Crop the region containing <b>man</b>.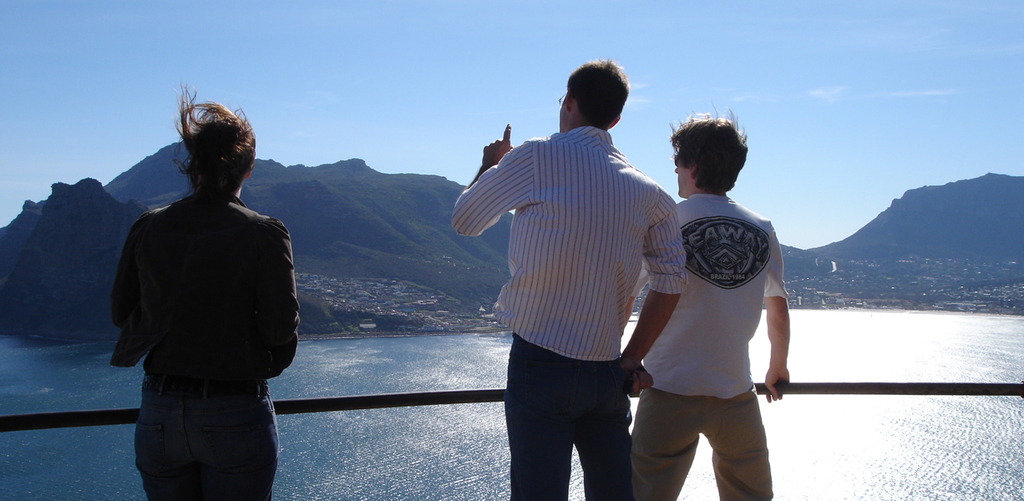
Crop region: <bbox>456, 69, 692, 485</bbox>.
